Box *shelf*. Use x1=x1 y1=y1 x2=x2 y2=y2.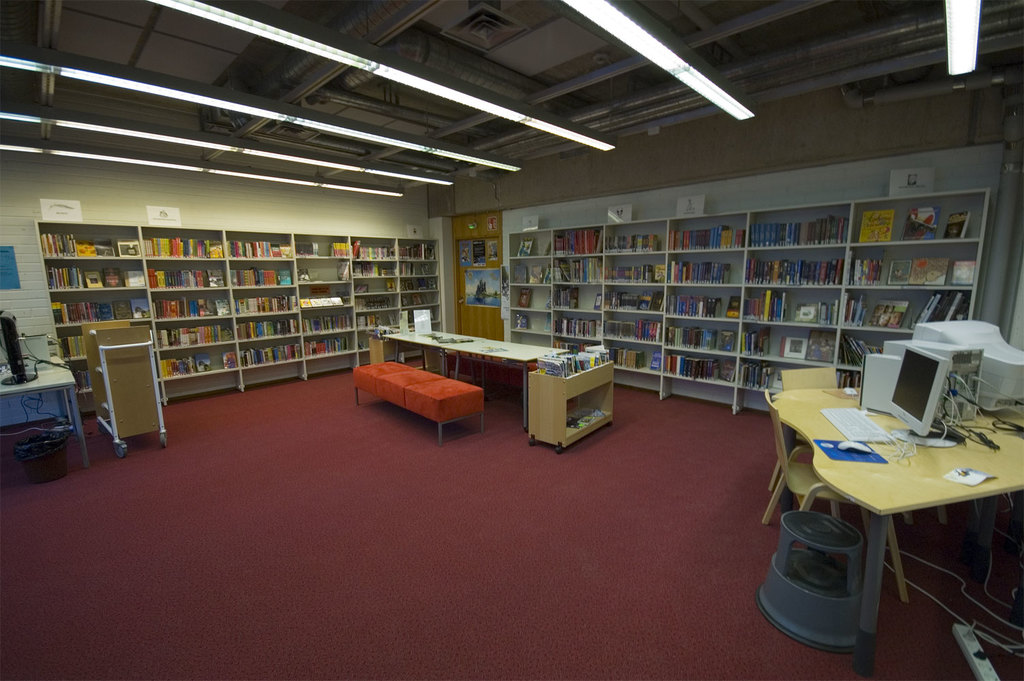
x1=737 y1=360 x2=794 y2=392.
